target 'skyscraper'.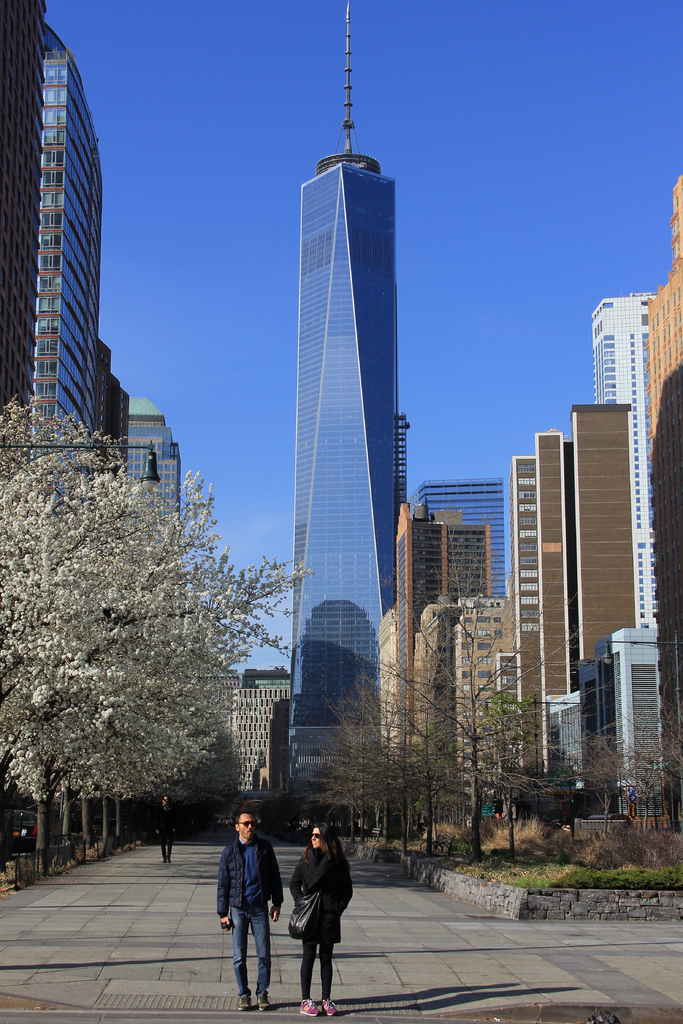
Target region: x1=403, y1=484, x2=506, y2=605.
